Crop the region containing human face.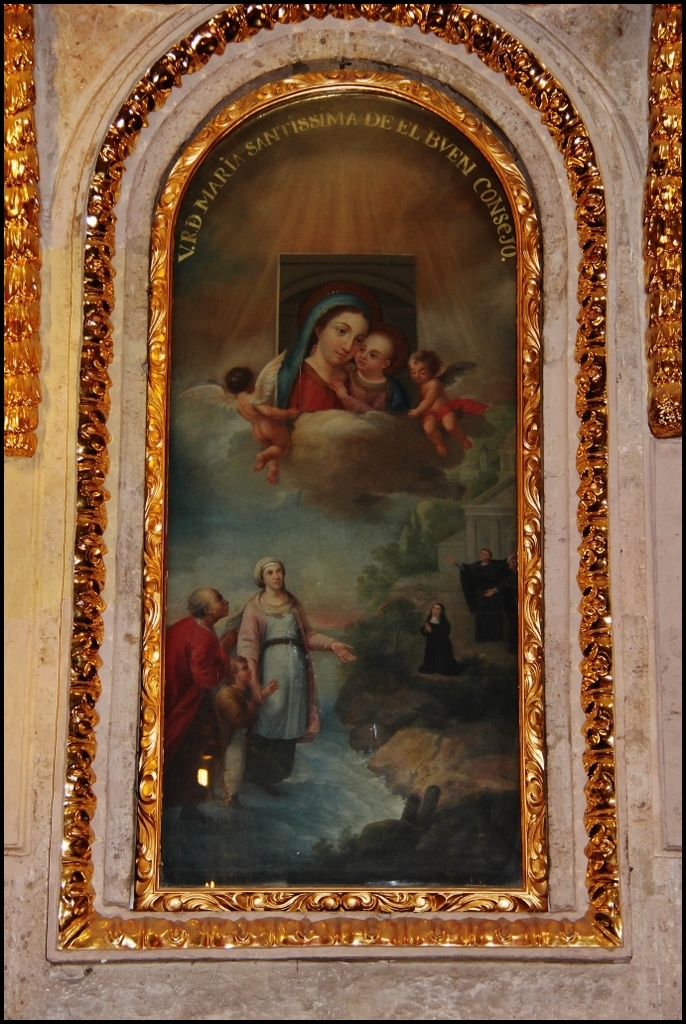
Crop region: bbox=[262, 561, 287, 592].
